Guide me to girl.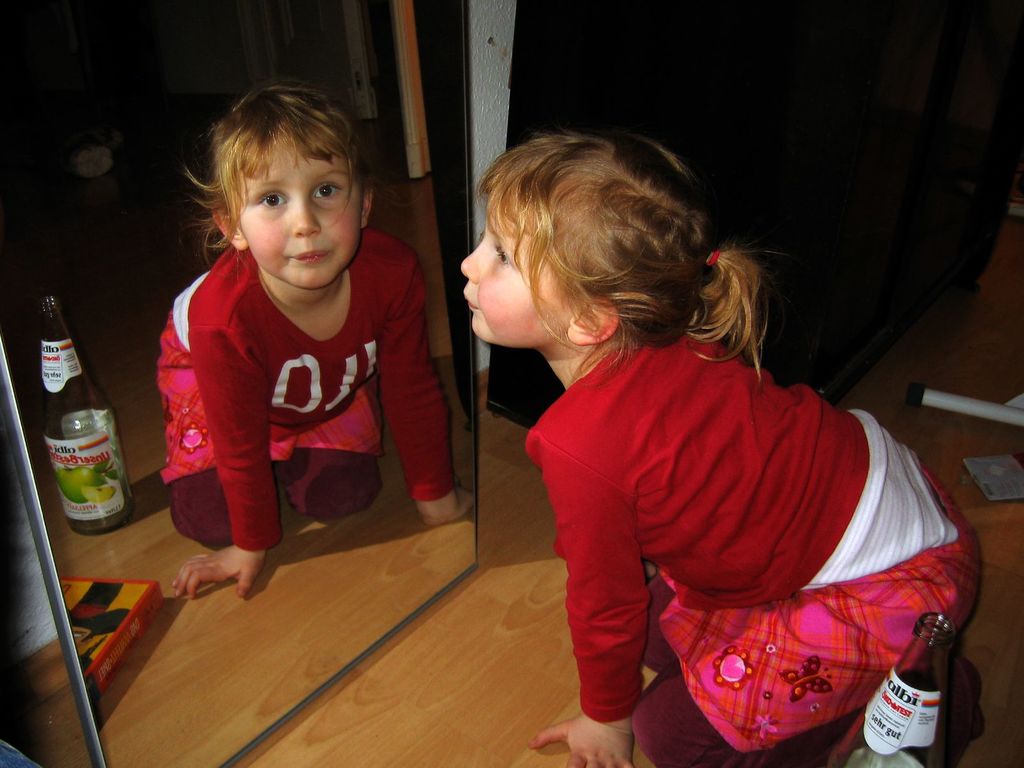
Guidance: rect(456, 125, 991, 767).
